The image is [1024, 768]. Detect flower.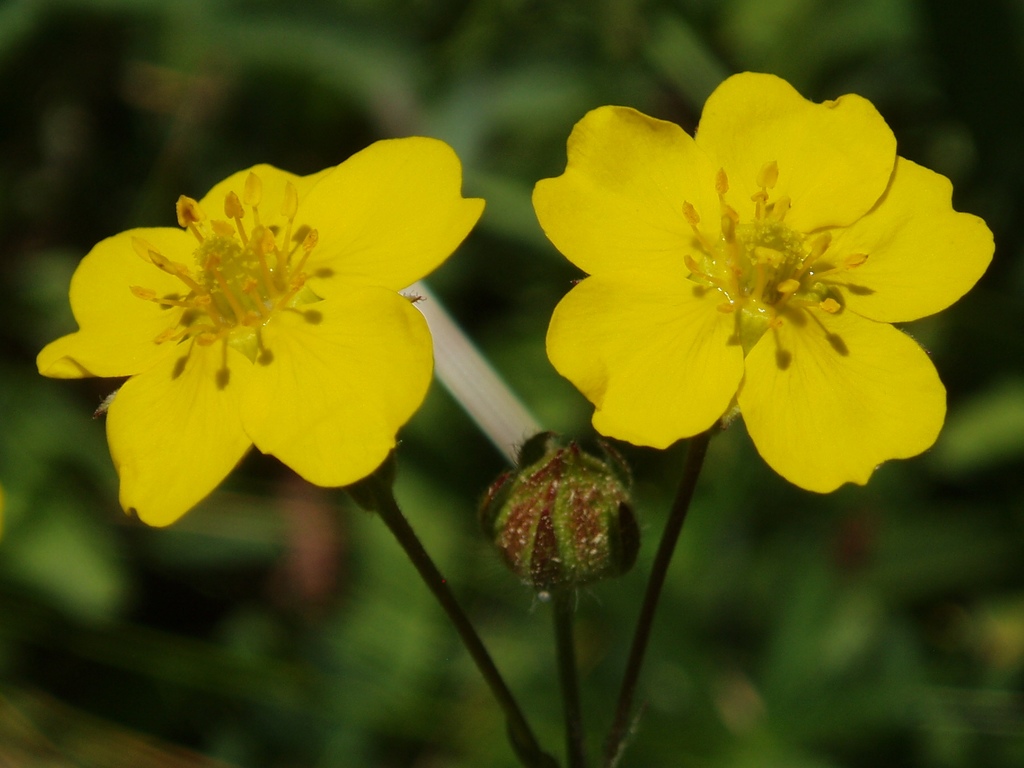
Detection: [30,135,488,536].
